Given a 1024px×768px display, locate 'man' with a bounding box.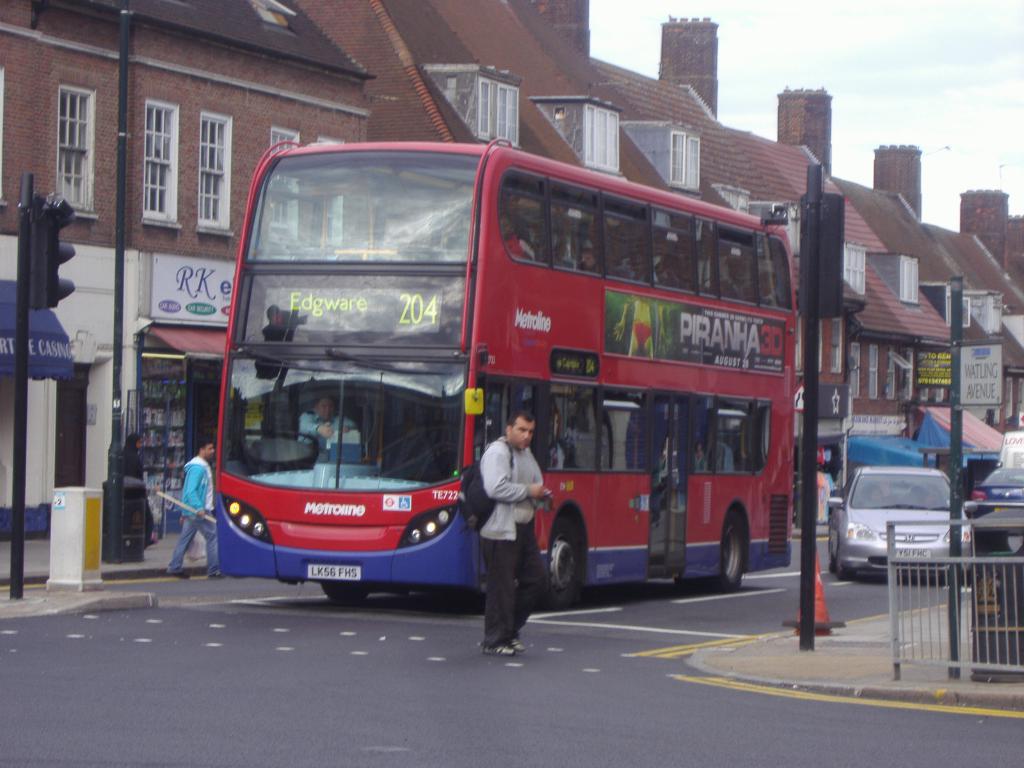
Located: [left=476, top=406, right=552, bottom=656].
